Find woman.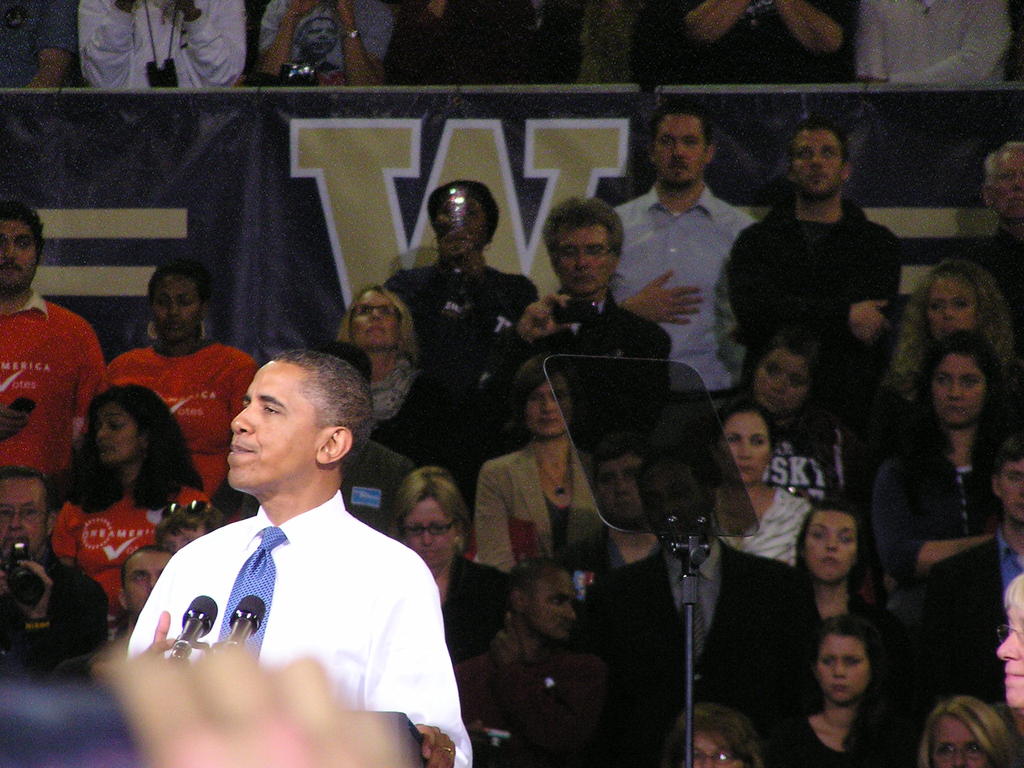
select_region(911, 694, 1017, 767).
